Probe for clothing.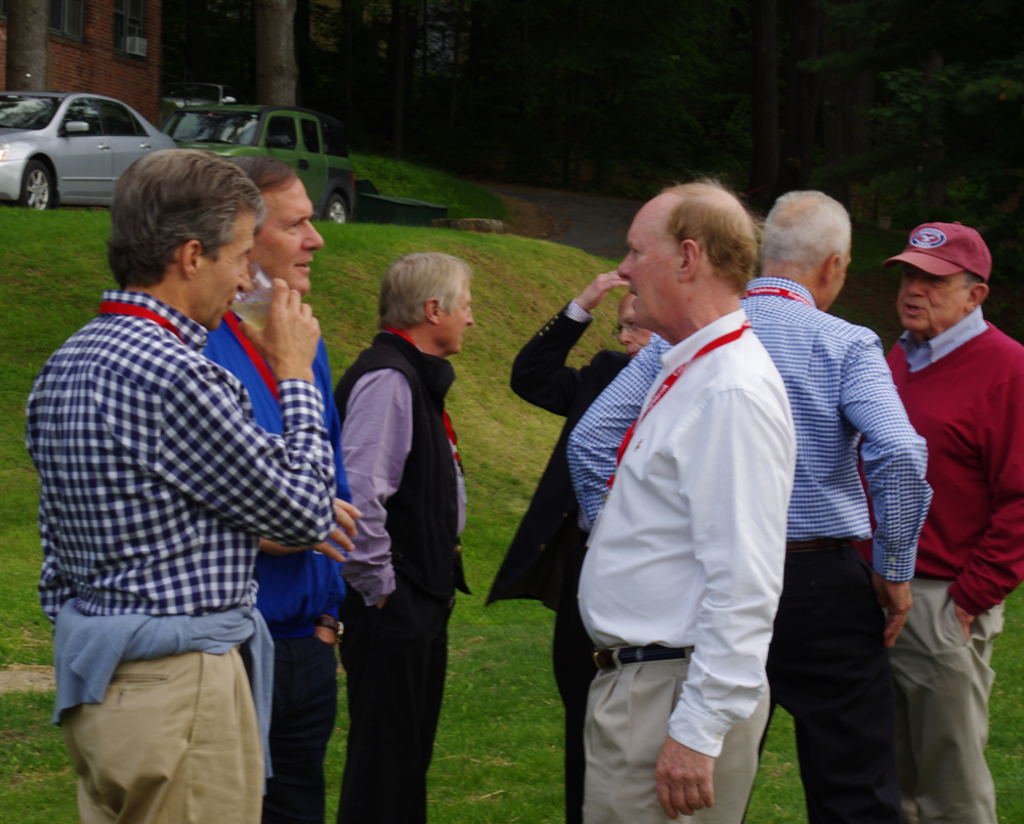
Probe result: <bbox>29, 292, 340, 823</bbox>.
